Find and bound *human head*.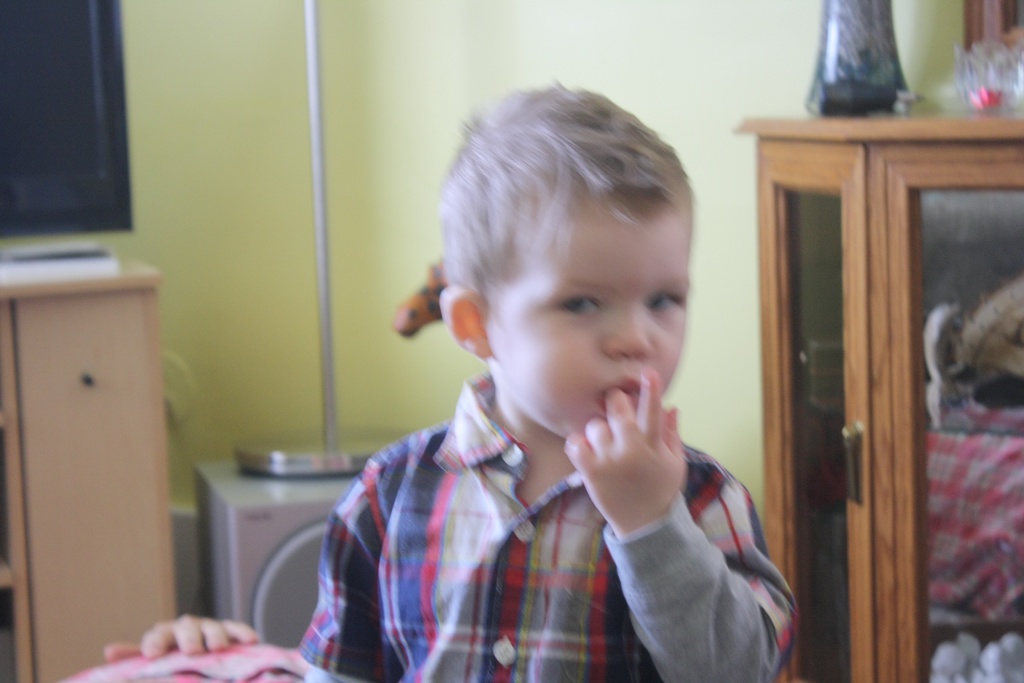
Bound: 421:68:710:459.
